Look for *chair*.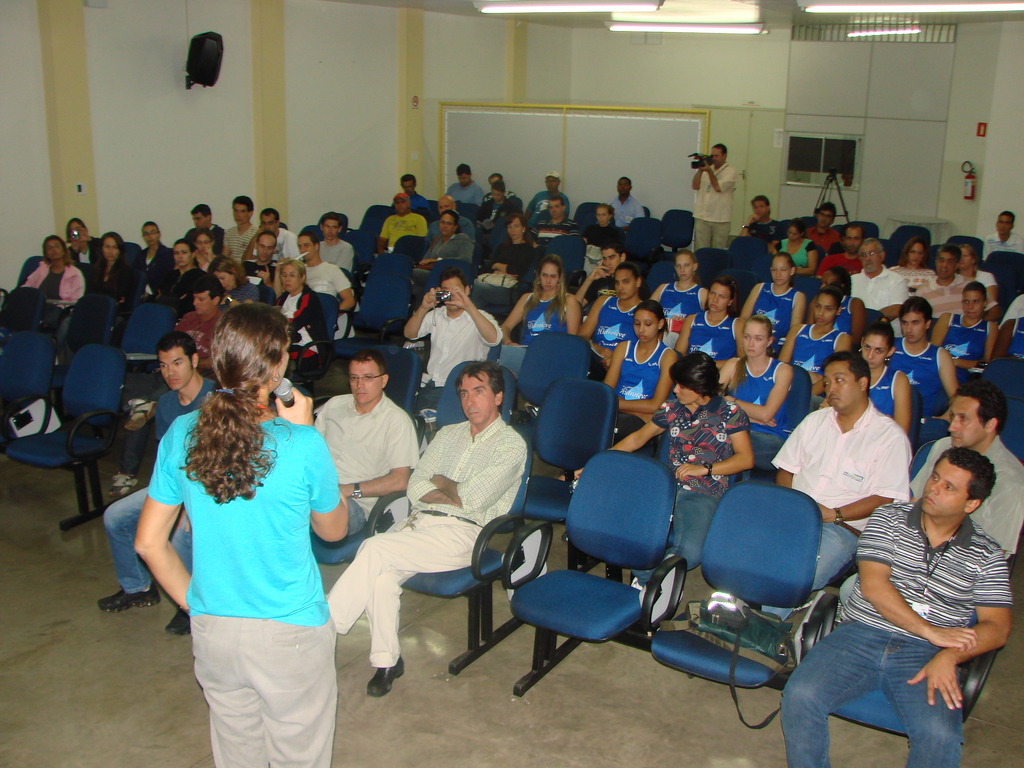
Found: bbox(980, 358, 1023, 403).
